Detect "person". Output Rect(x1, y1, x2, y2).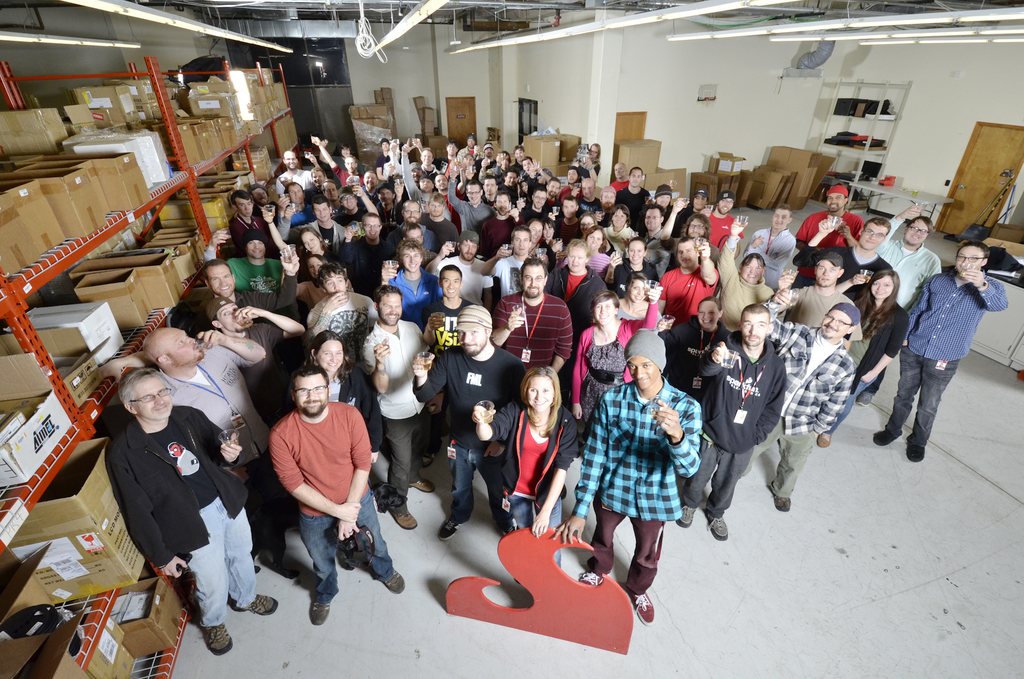
Rect(659, 236, 721, 329).
